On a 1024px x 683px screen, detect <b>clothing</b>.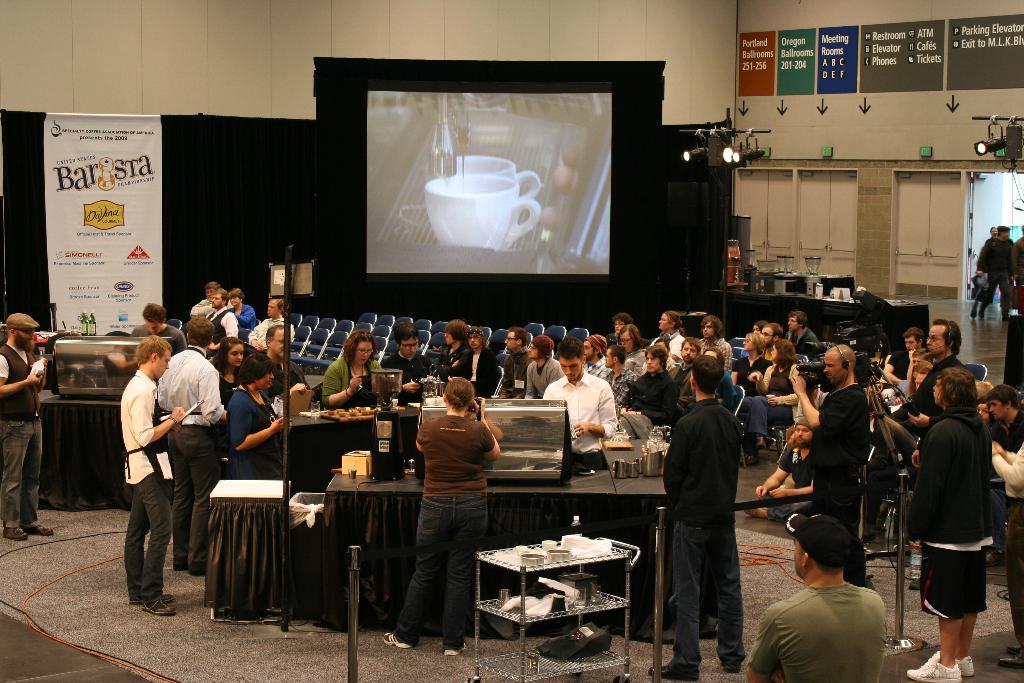
[661,393,746,677].
